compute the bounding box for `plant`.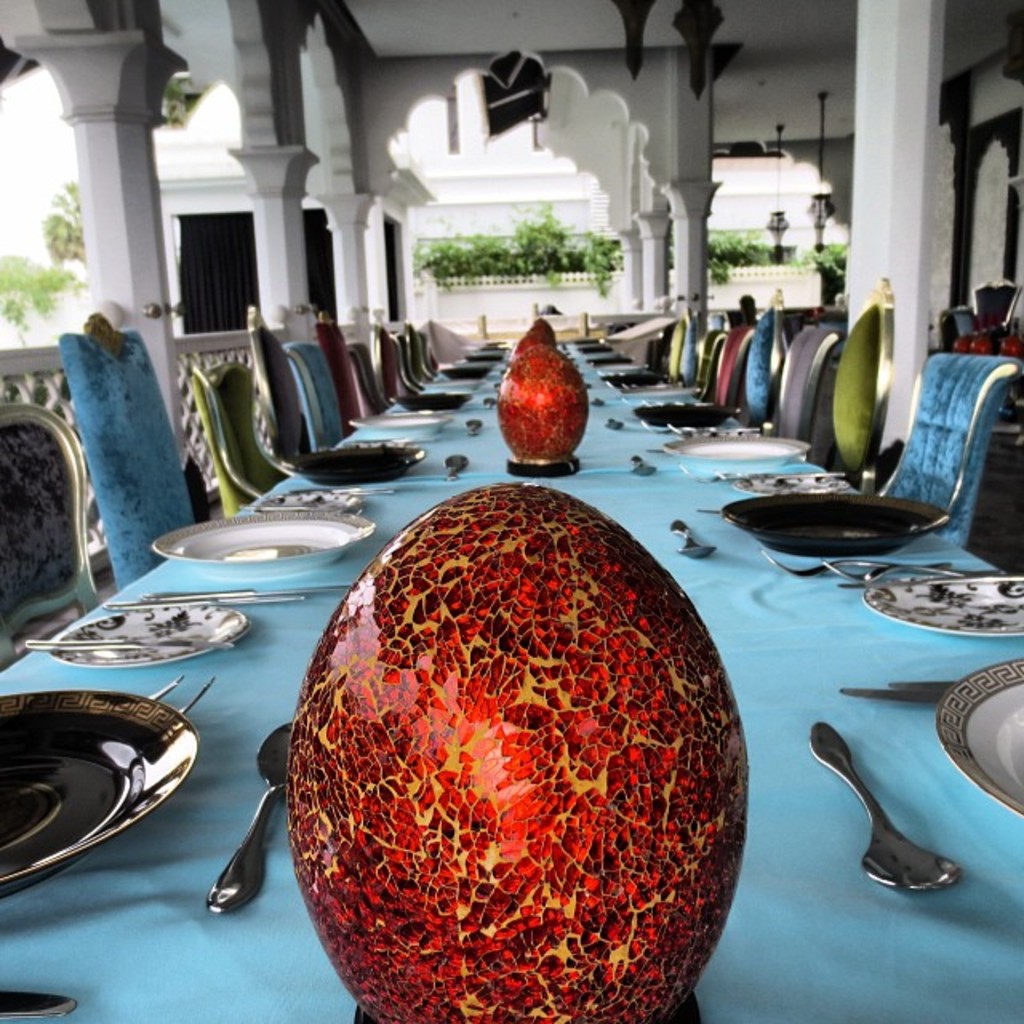
bbox(704, 219, 774, 282).
